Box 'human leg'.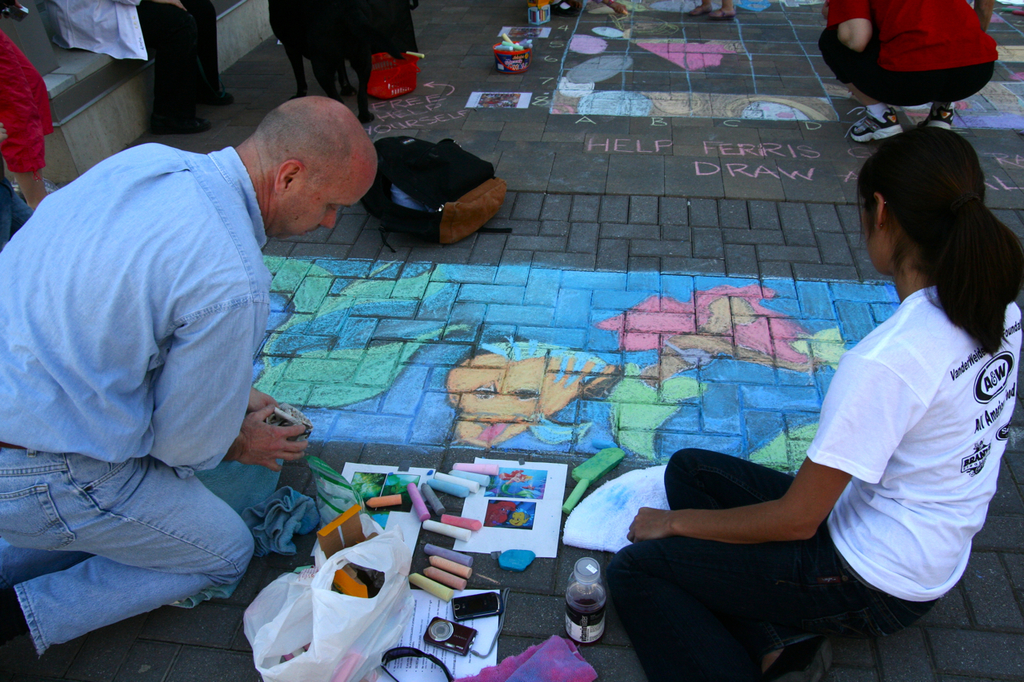
Rect(0, 447, 258, 673).
